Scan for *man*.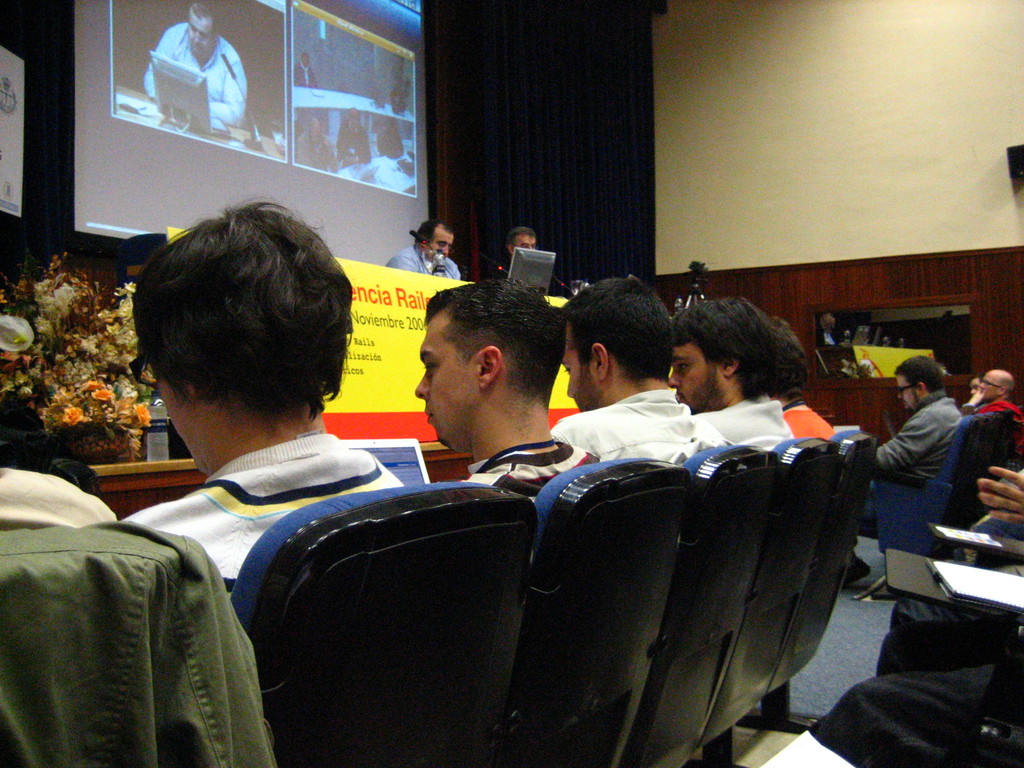
Scan result: <box>403,273,609,531</box>.
